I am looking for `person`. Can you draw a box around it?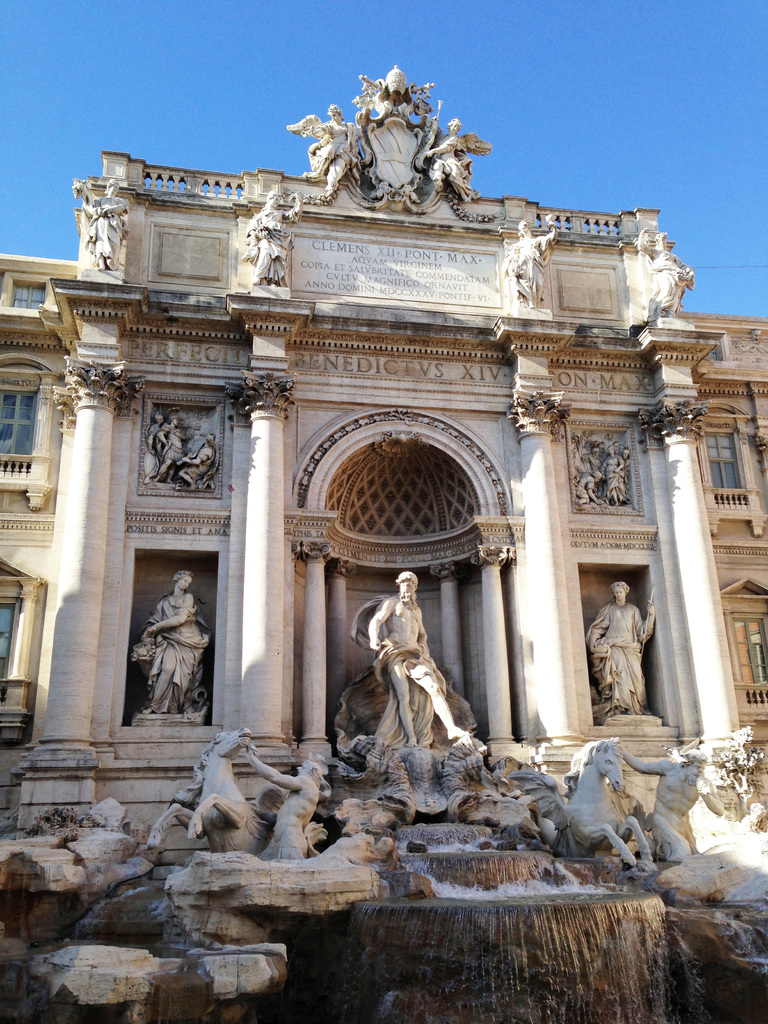
Sure, the bounding box is bbox=[156, 409, 180, 484].
